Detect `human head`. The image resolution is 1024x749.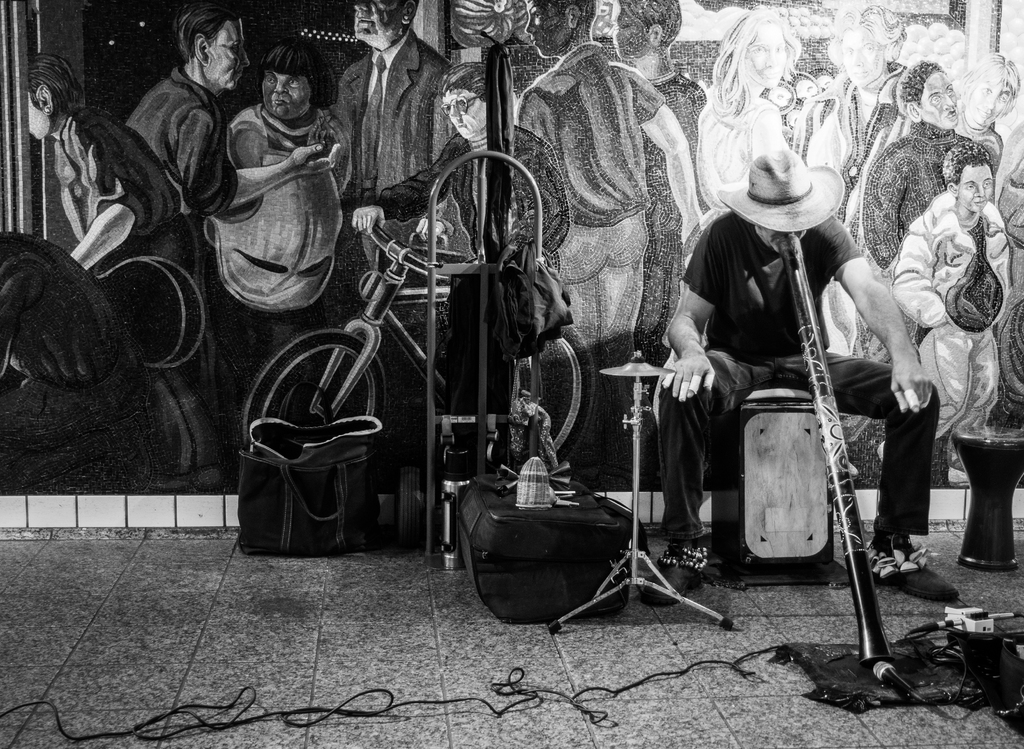
<region>942, 140, 995, 214</region>.
